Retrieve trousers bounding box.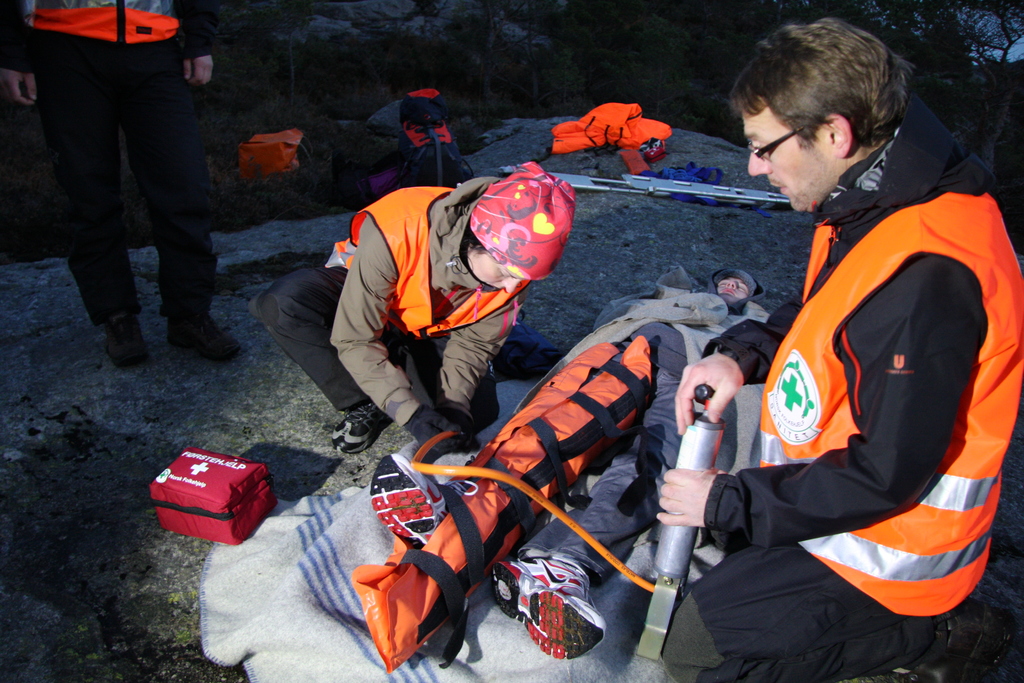
Bounding box: bbox=[656, 530, 951, 670].
